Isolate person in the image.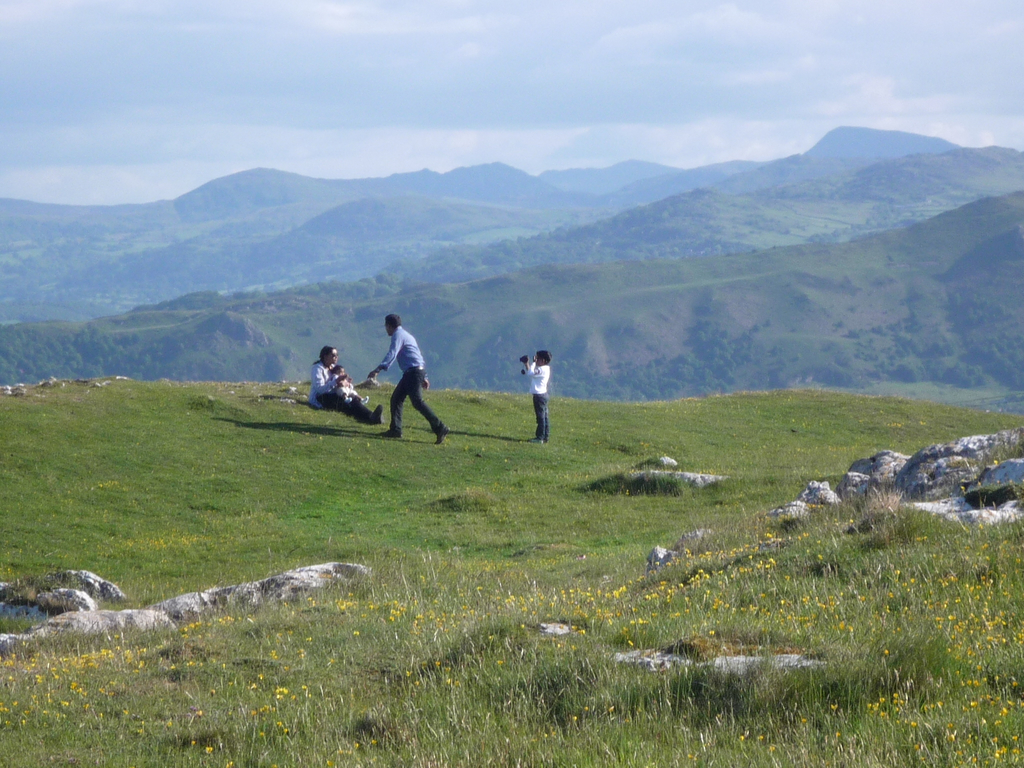
Isolated region: {"x1": 525, "y1": 351, "x2": 551, "y2": 444}.
